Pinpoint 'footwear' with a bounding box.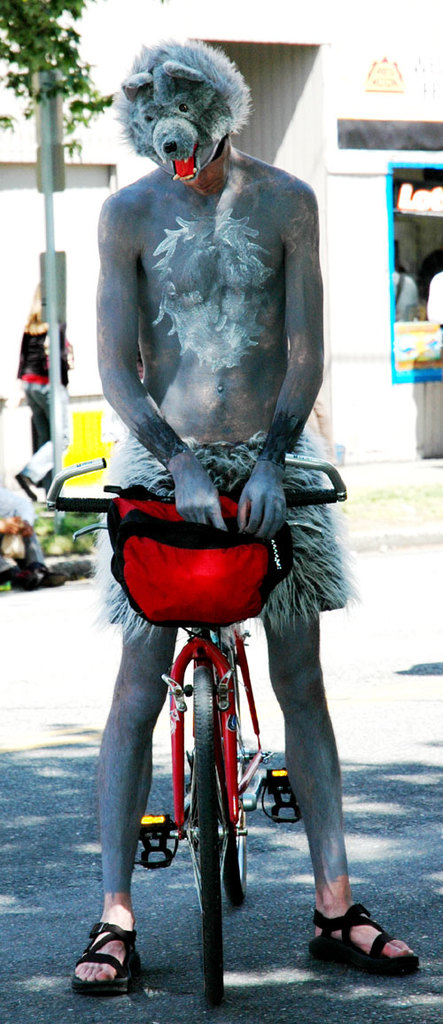
70 920 144 1000.
